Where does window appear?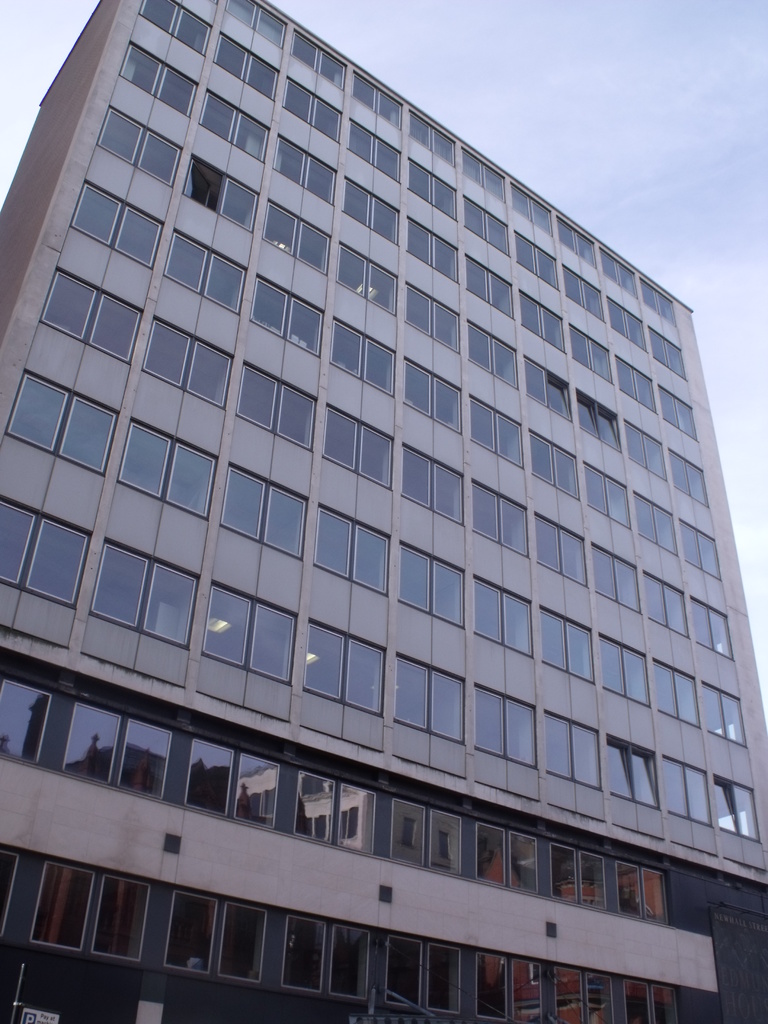
Appears at [left=608, top=740, right=659, bottom=807].
